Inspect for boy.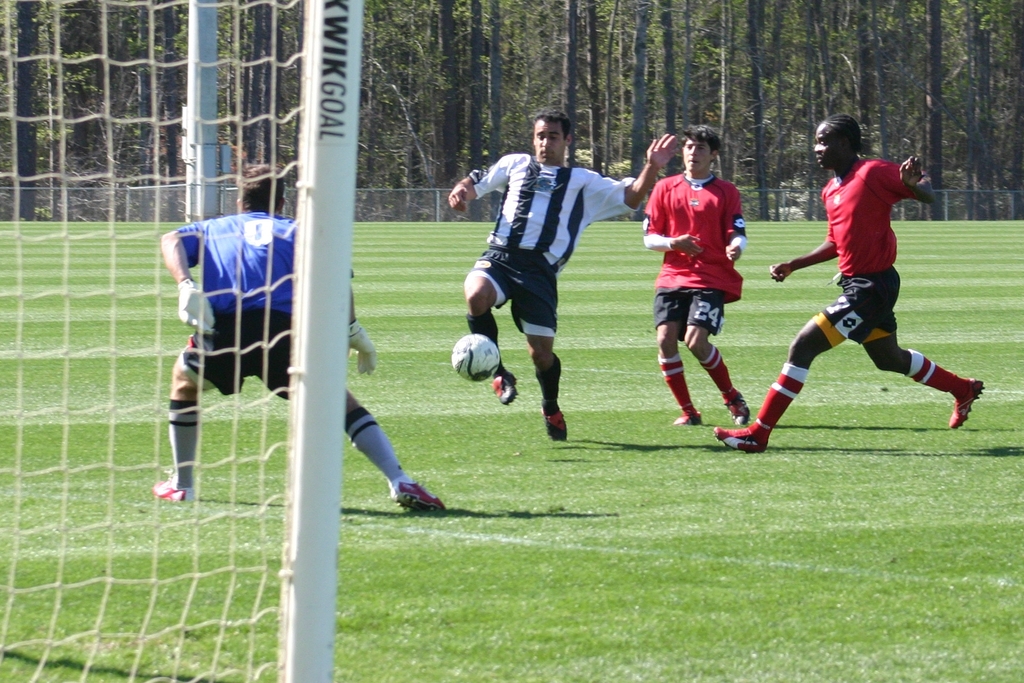
Inspection: [638,123,753,429].
